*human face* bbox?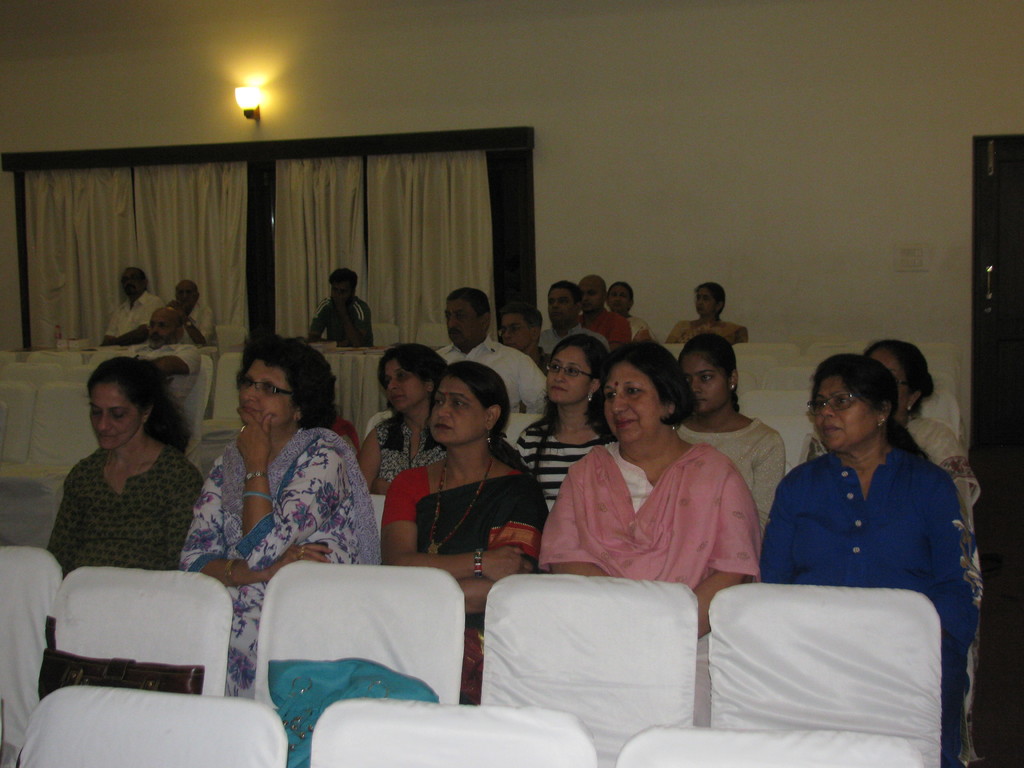
236,358,292,428
